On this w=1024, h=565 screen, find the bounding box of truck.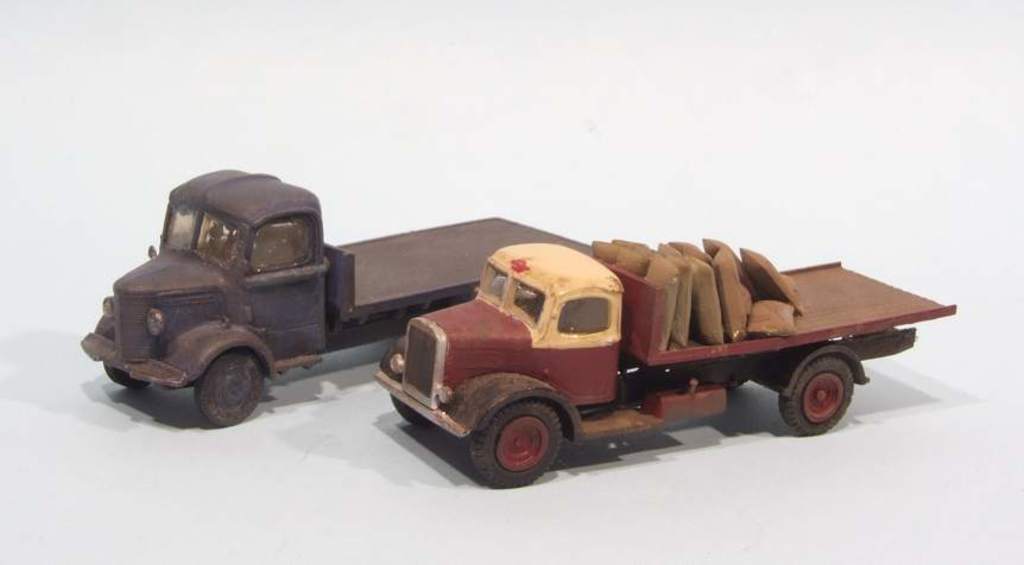
Bounding box: (x1=362, y1=227, x2=941, y2=482).
